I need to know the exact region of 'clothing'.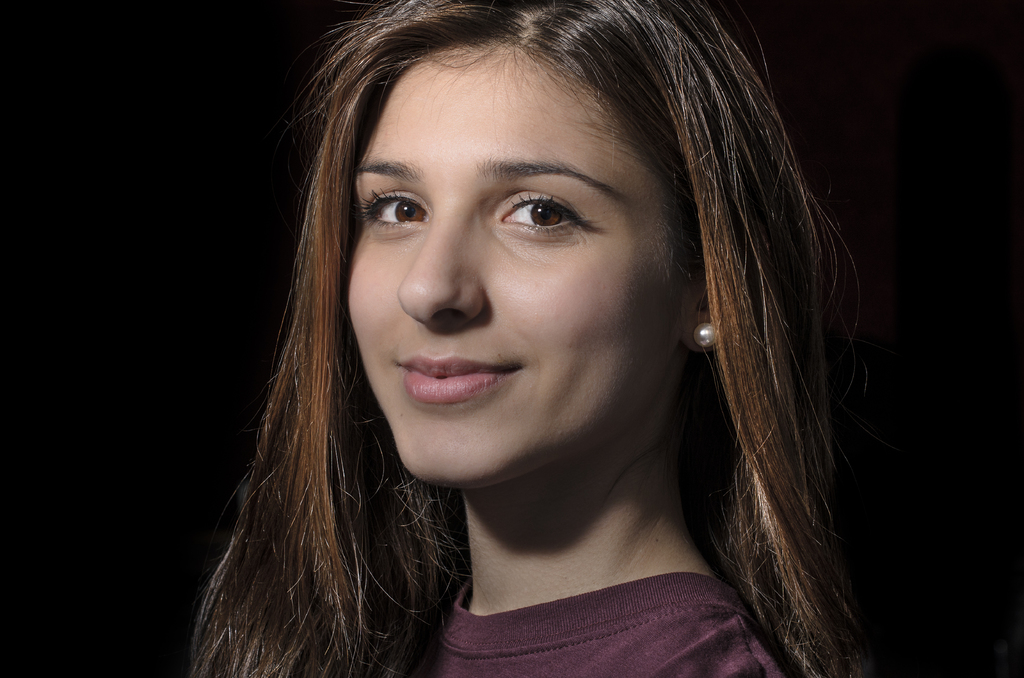
Region: x1=401, y1=570, x2=796, y2=677.
